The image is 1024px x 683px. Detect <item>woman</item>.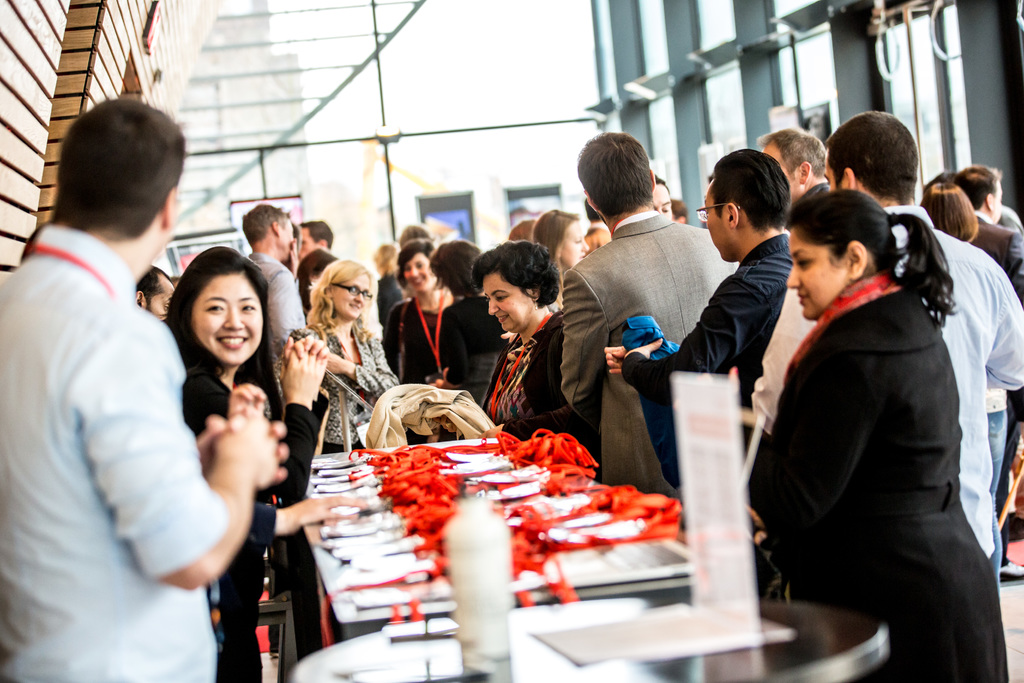
Detection: bbox(429, 231, 515, 443).
